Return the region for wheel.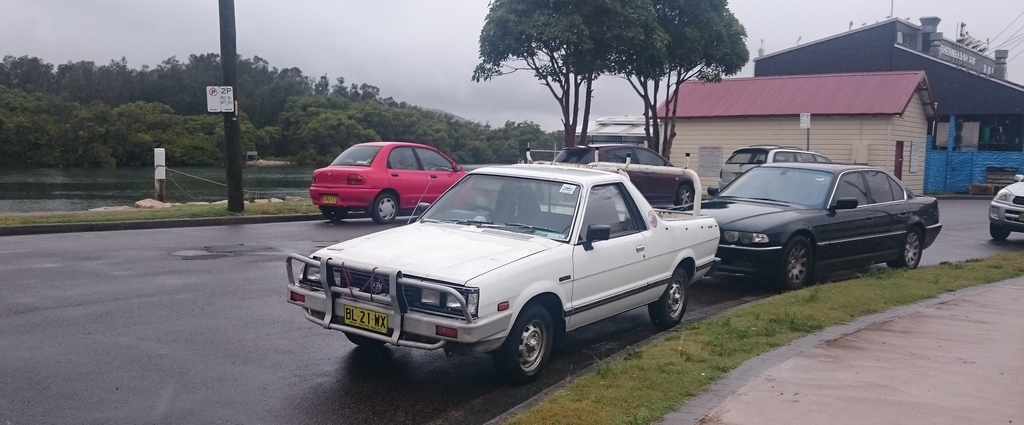
bbox=[646, 265, 689, 326].
